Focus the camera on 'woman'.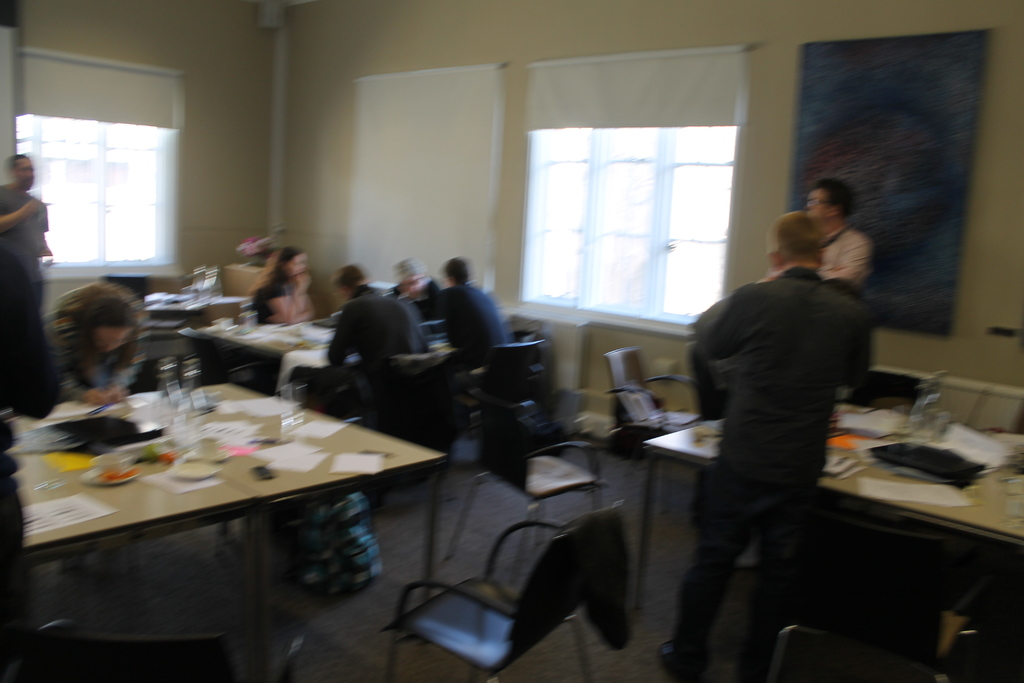
Focus region: (39,284,149,404).
